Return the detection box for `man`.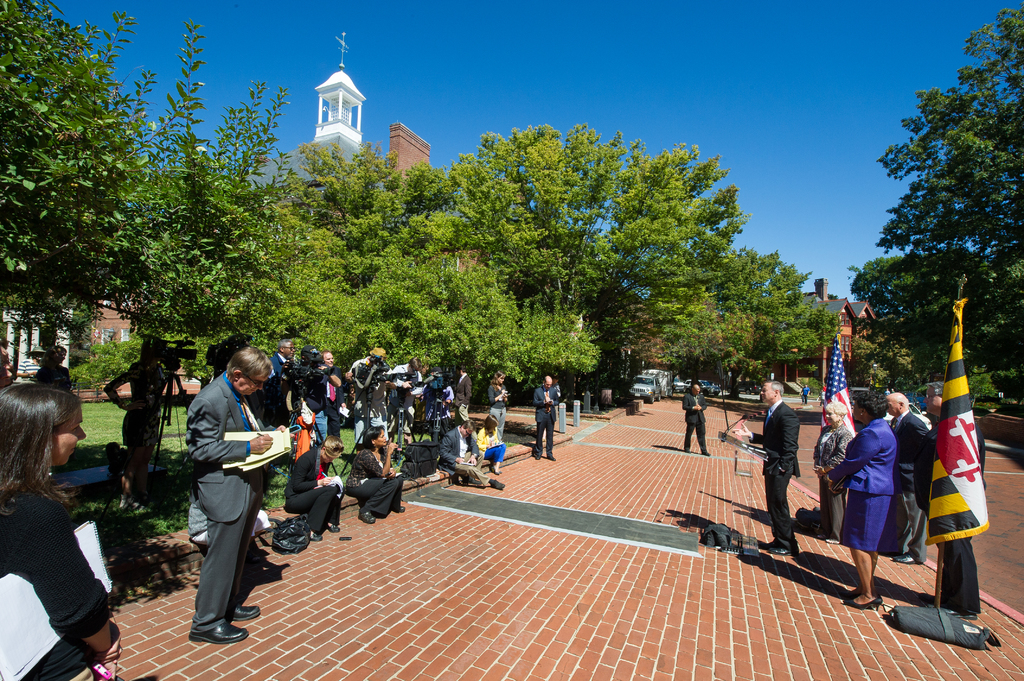
box(881, 388, 936, 563).
